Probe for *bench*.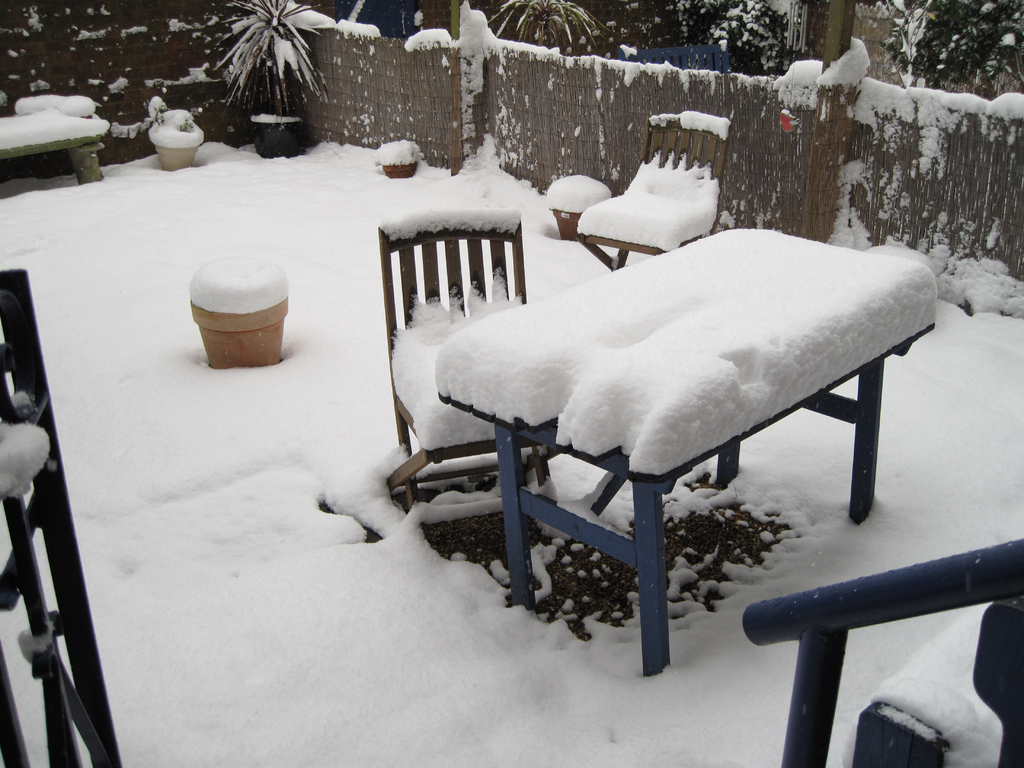
Probe result: select_region(0, 105, 99, 182).
